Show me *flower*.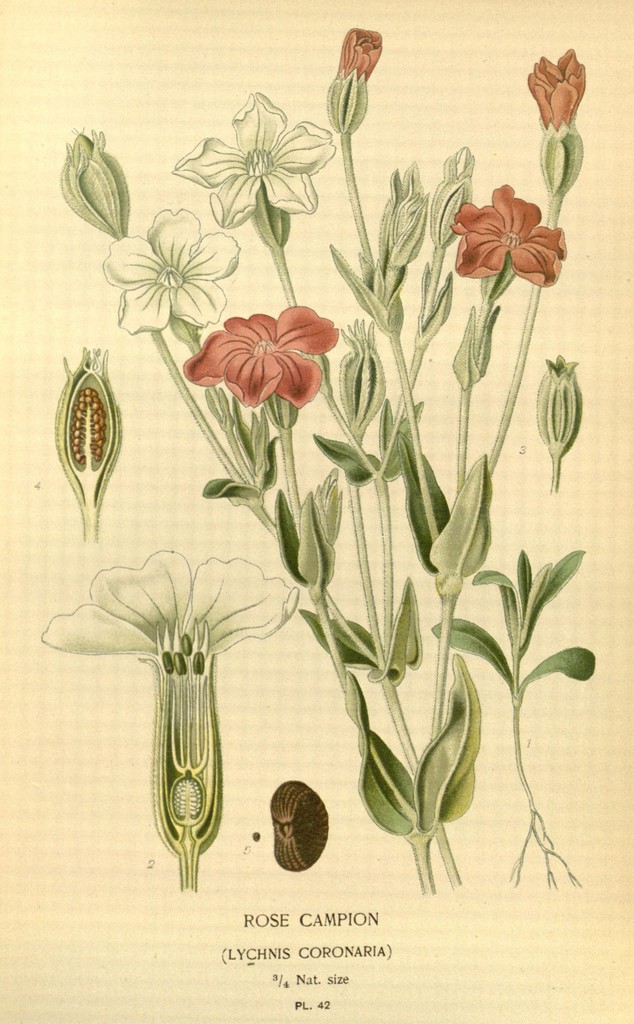
*flower* is here: (515,45,583,125).
